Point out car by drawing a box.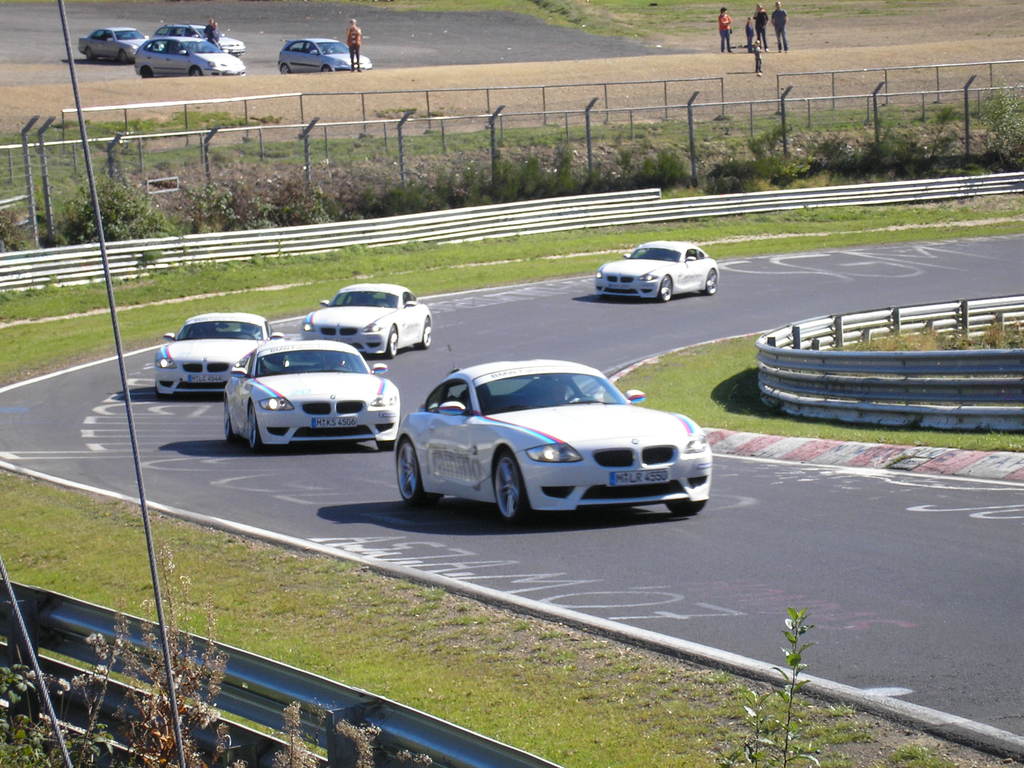
l=157, t=24, r=244, b=58.
